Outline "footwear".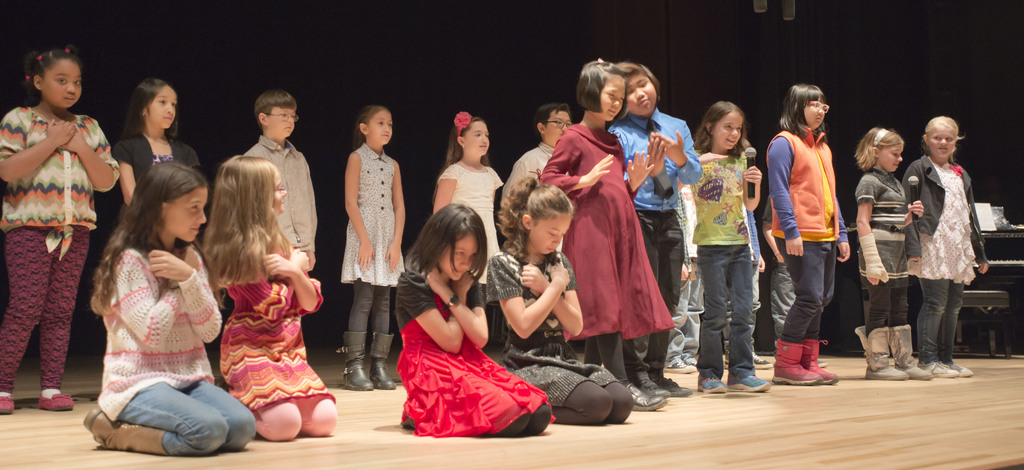
Outline: select_region(367, 327, 397, 388).
